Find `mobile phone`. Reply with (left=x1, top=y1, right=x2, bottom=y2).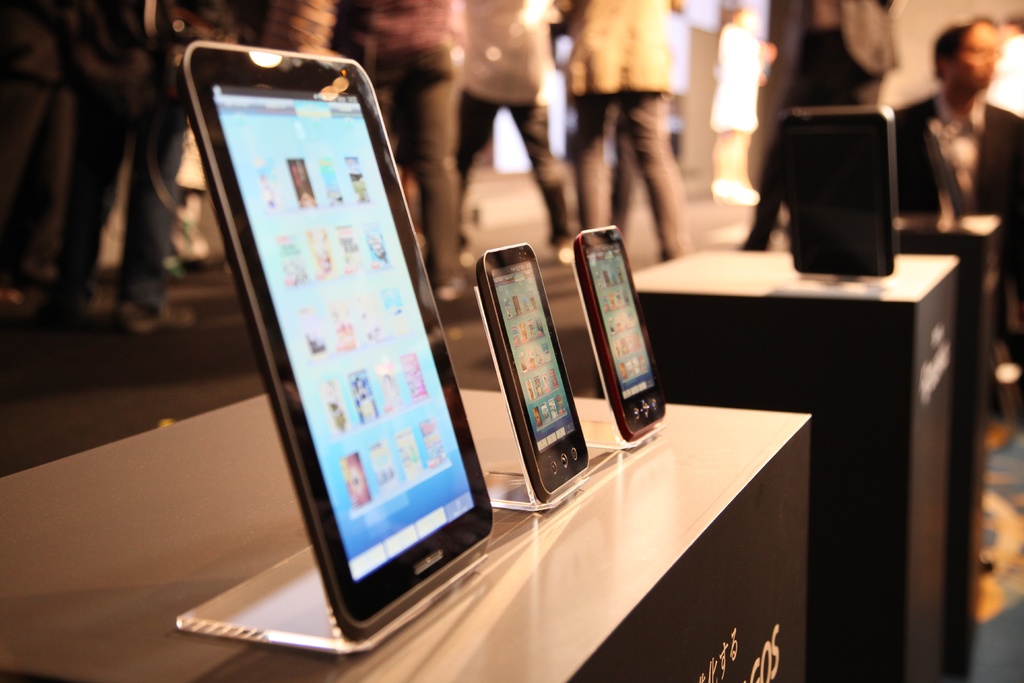
(left=176, top=40, right=514, bottom=649).
